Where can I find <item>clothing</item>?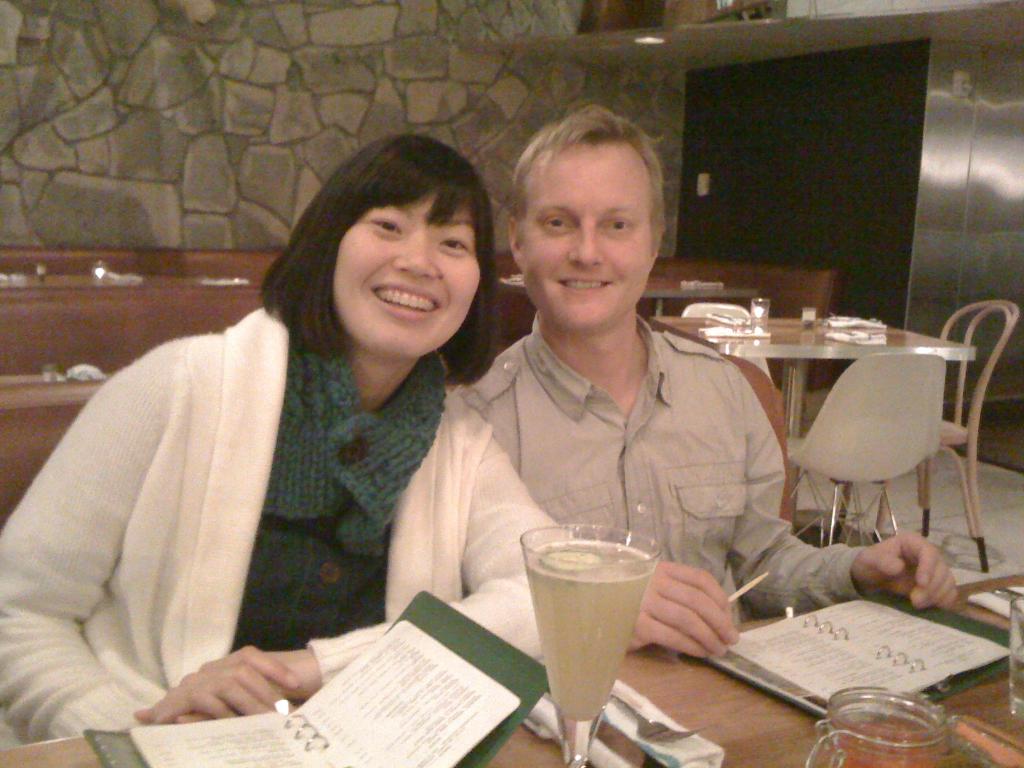
You can find it at {"left": 454, "top": 325, "right": 874, "bottom": 620}.
